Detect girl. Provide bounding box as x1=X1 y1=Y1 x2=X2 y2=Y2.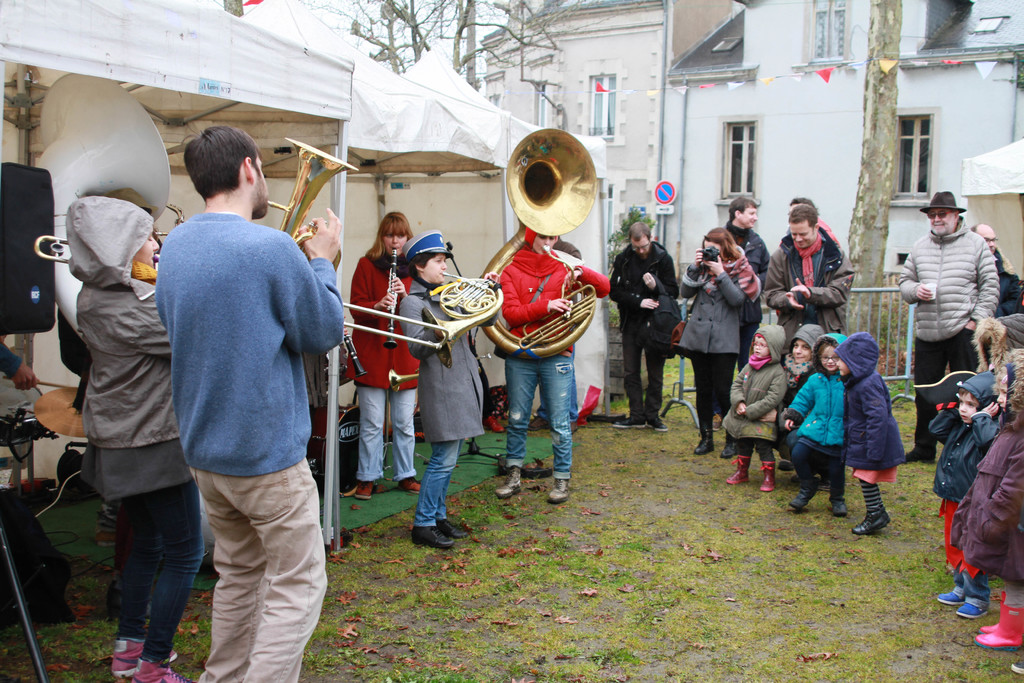
x1=60 y1=201 x2=205 y2=682.
